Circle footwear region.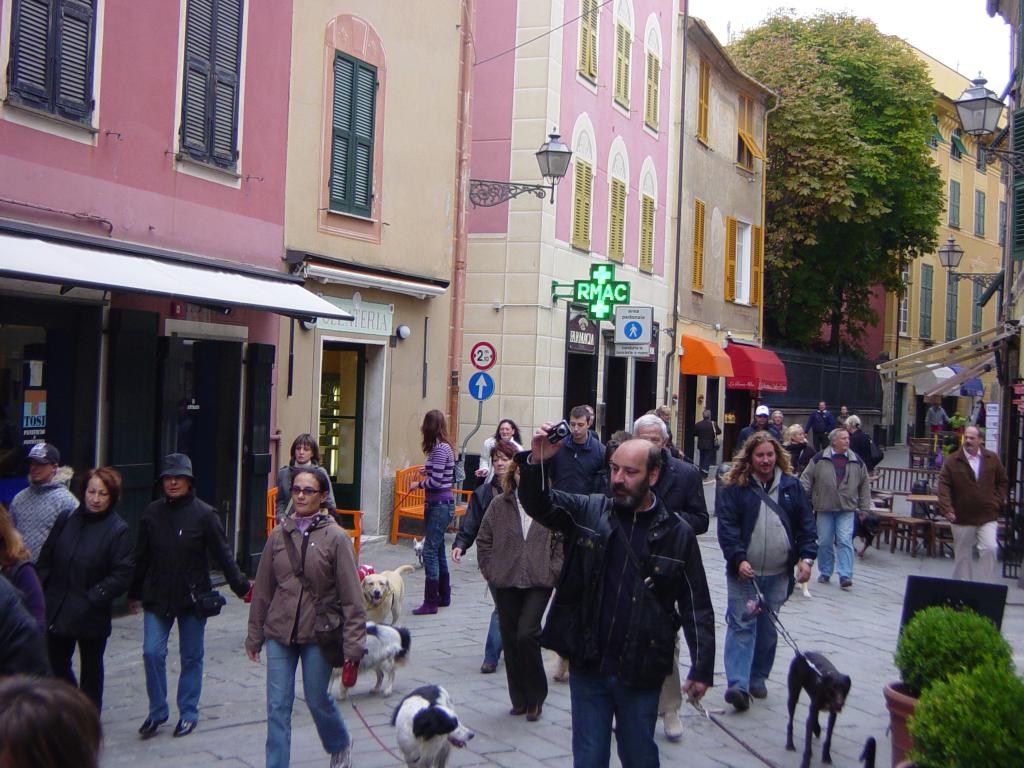
Region: pyautogui.locateOnScreen(530, 699, 541, 723).
